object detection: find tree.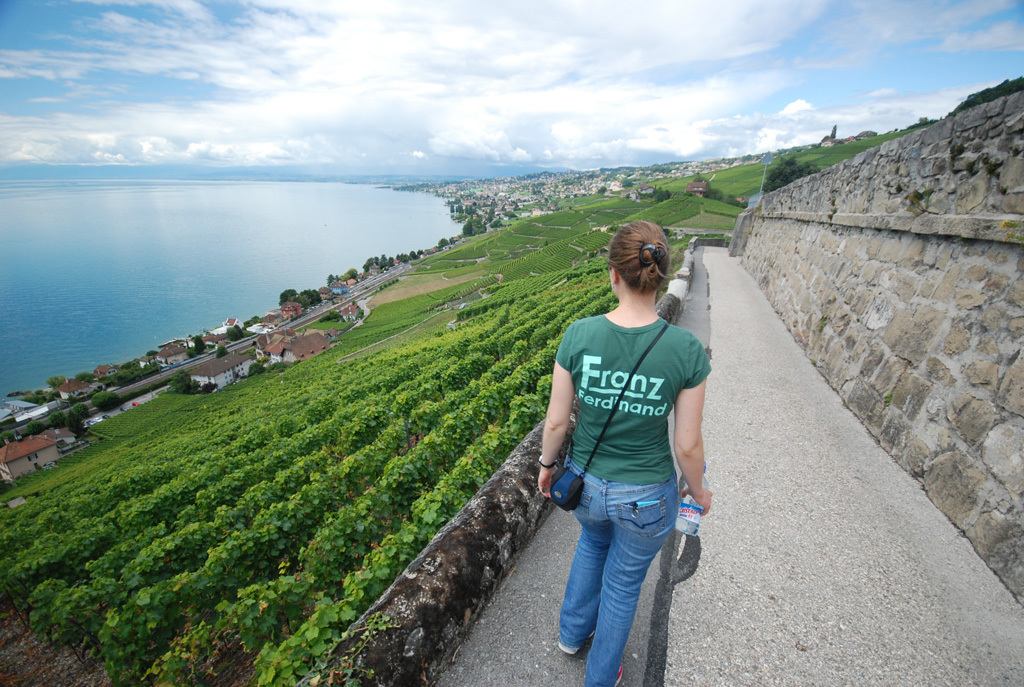
locate(216, 343, 230, 359).
